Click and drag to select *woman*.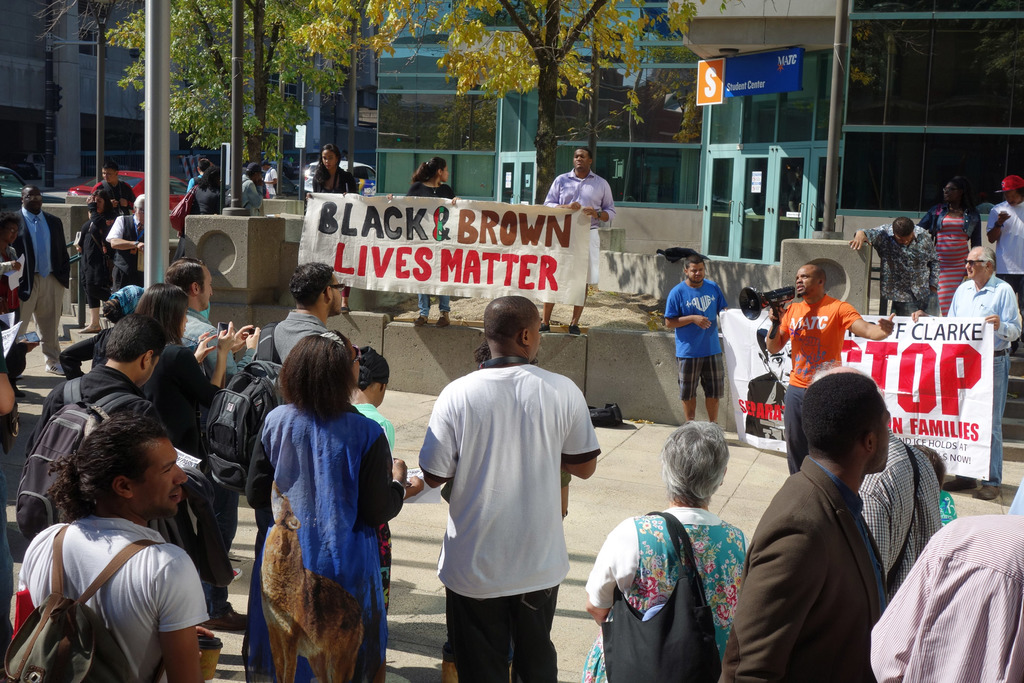
Selection: bbox(186, 167, 228, 262).
